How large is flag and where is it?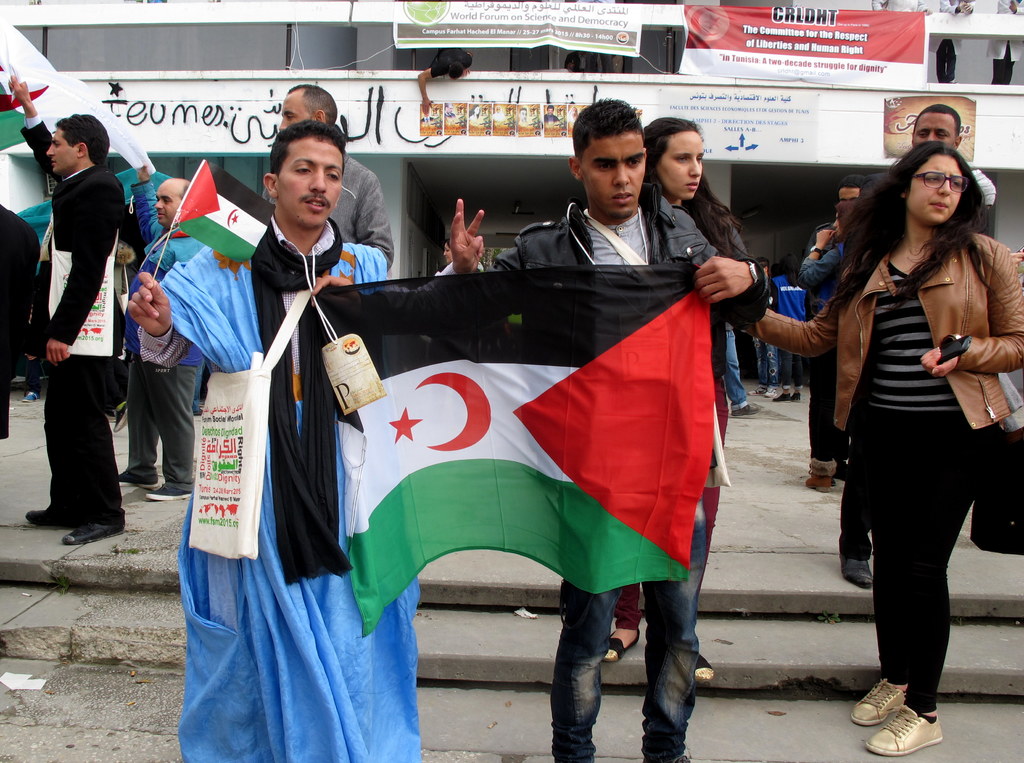
Bounding box: [left=0, top=0, right=162, bottom=181].
